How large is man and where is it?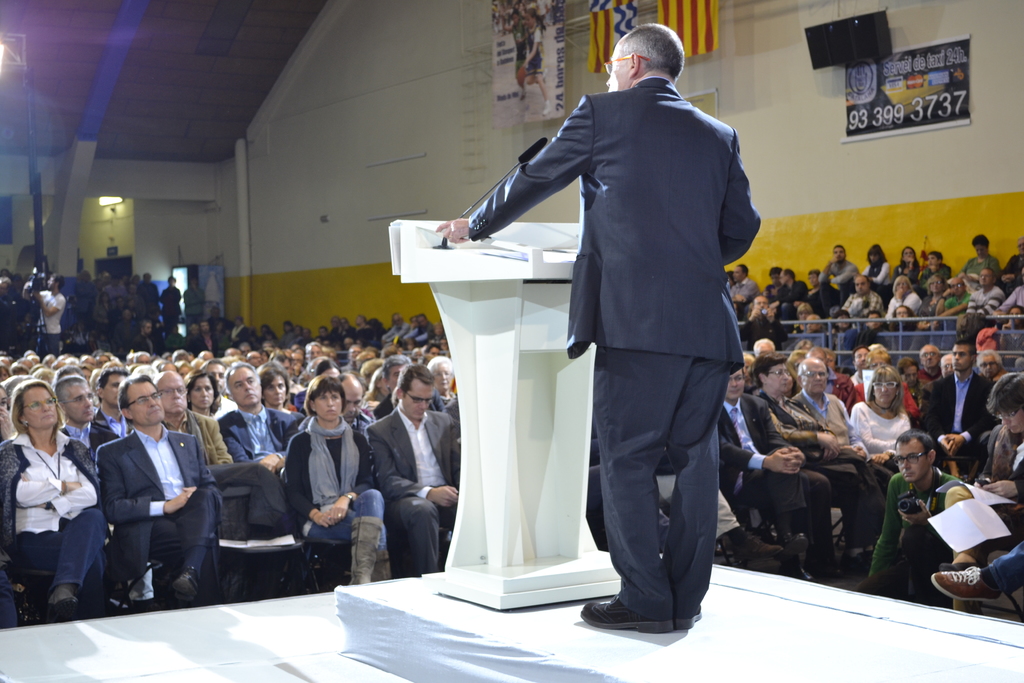
Bounding box: [left=403, top=317, right=436, bottom=344].
